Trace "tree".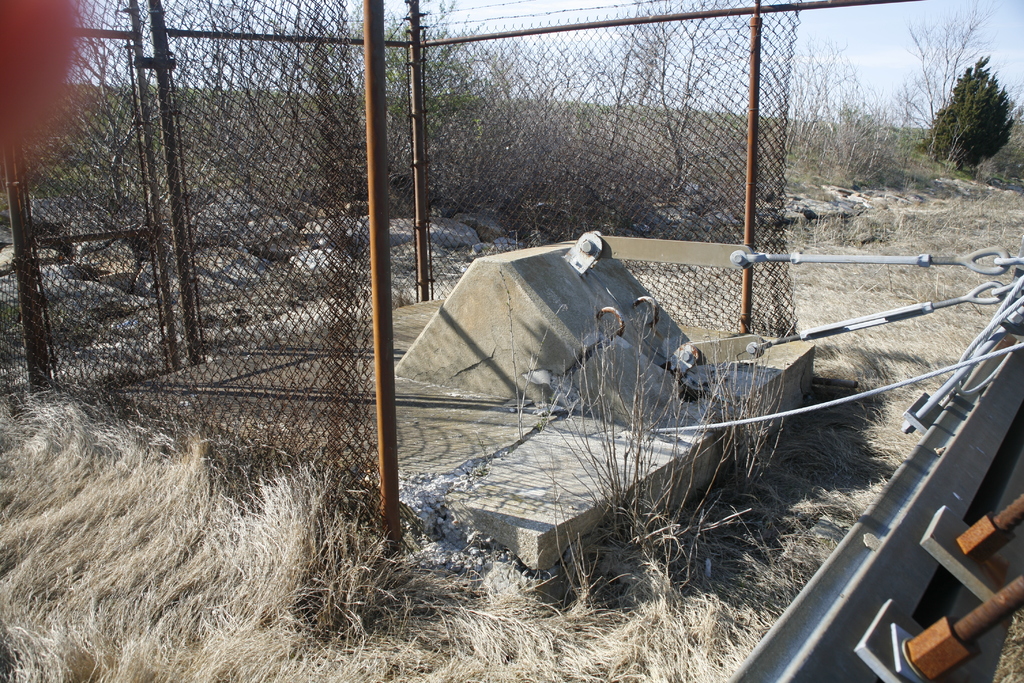
Traced to x1=897, y1=0, x2=990, y2=151.
